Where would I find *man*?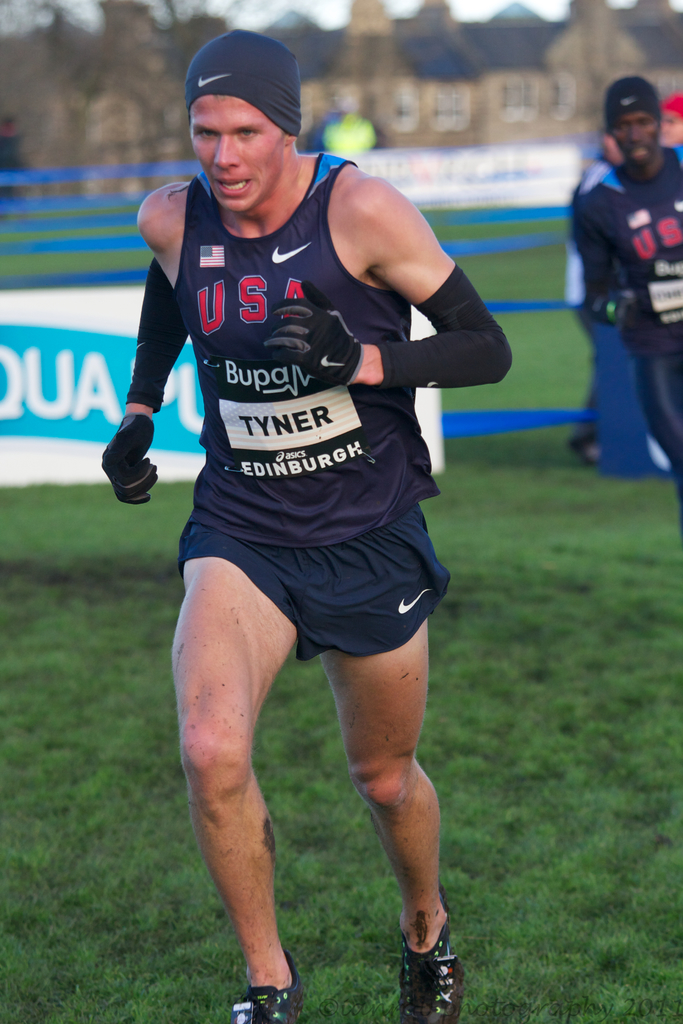
At [576,70,682,520].
